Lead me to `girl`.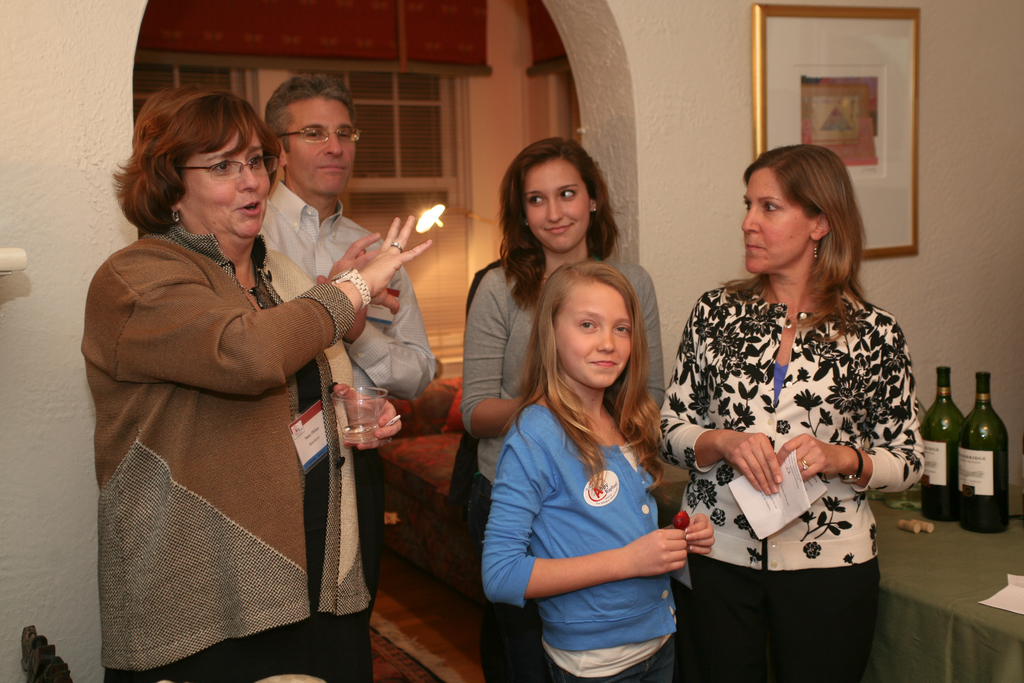
Lead to left=480, top=262, right=718, bottom=682.
